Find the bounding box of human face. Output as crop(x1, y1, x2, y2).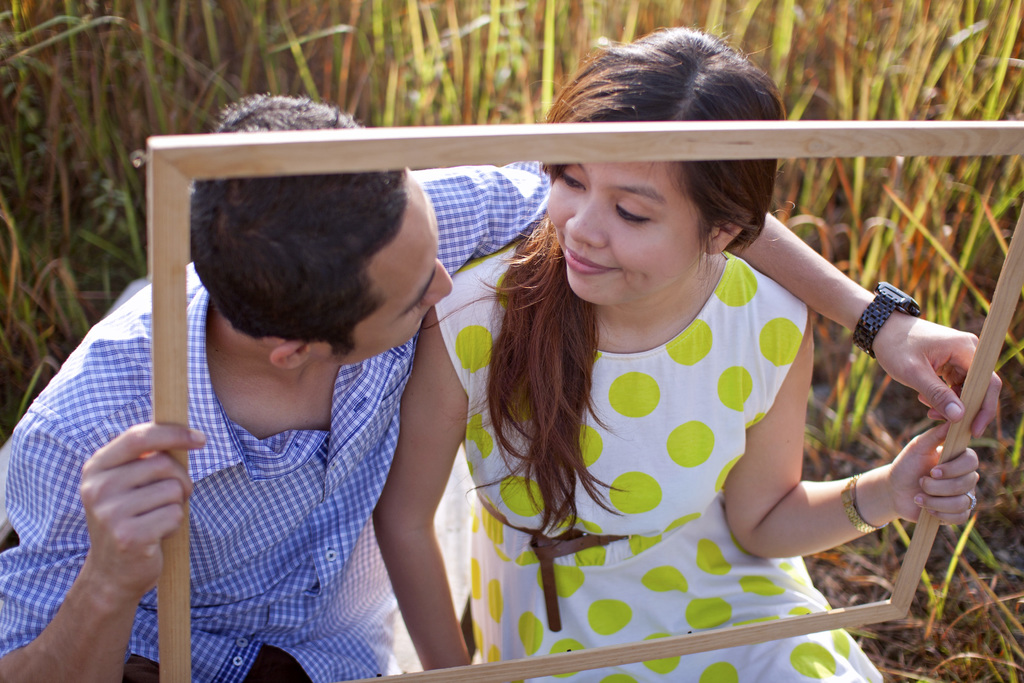
crop(308, 179, 451, 363).
